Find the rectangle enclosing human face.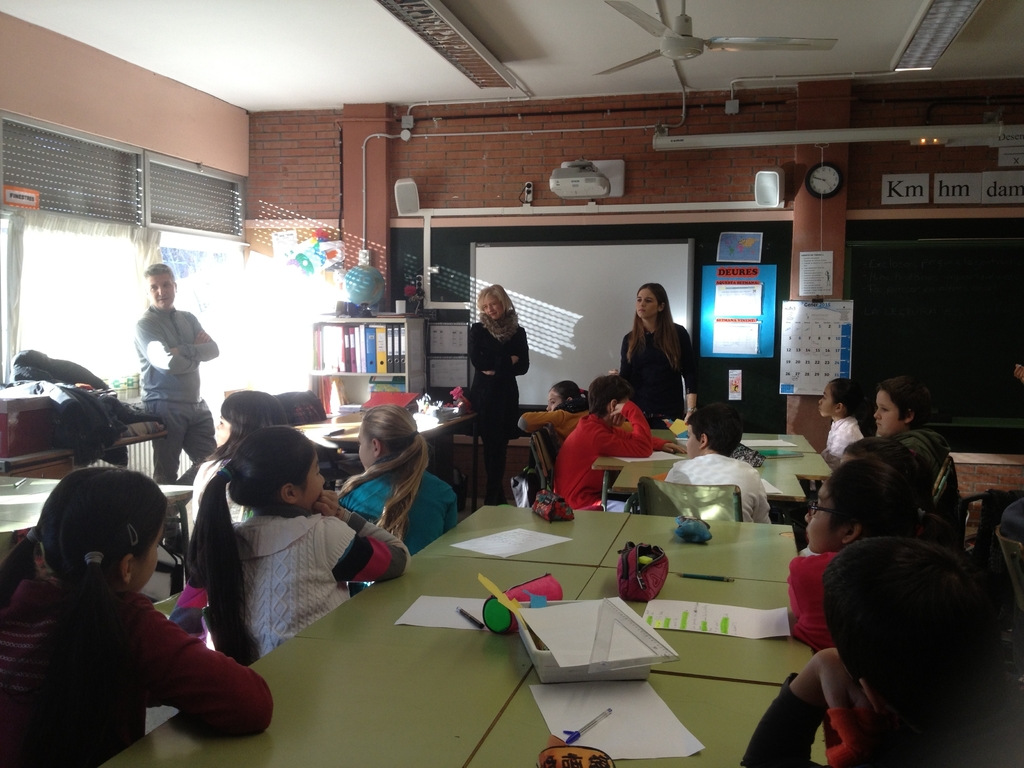
(617,397,629,426).
